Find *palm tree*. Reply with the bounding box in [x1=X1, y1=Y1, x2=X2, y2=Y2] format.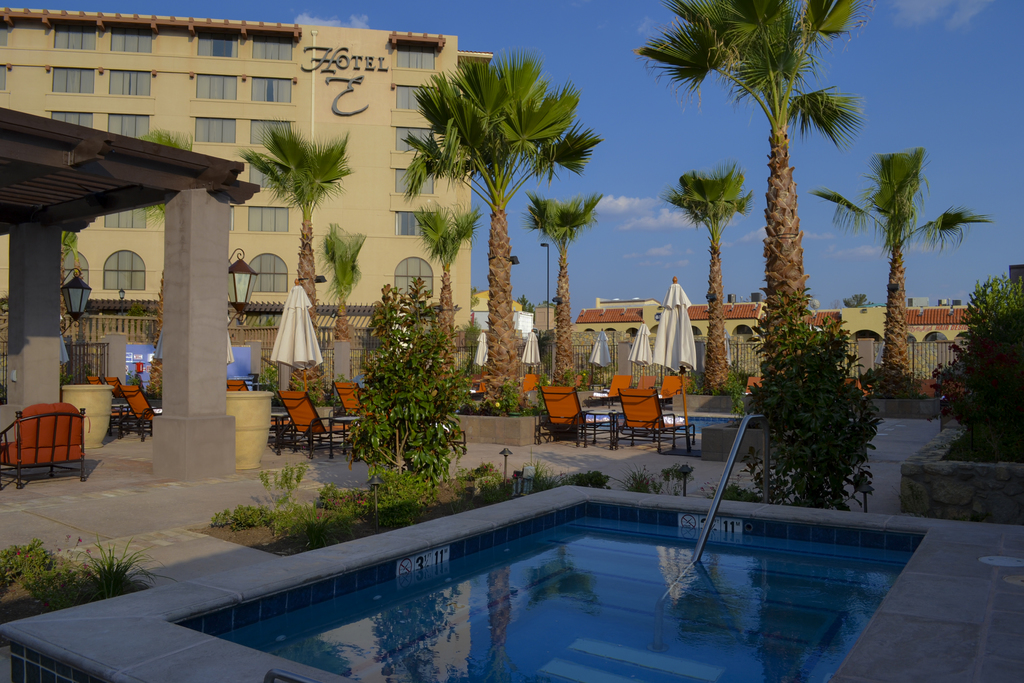
[x1=327, y1=222, x2=359, y2=364].
